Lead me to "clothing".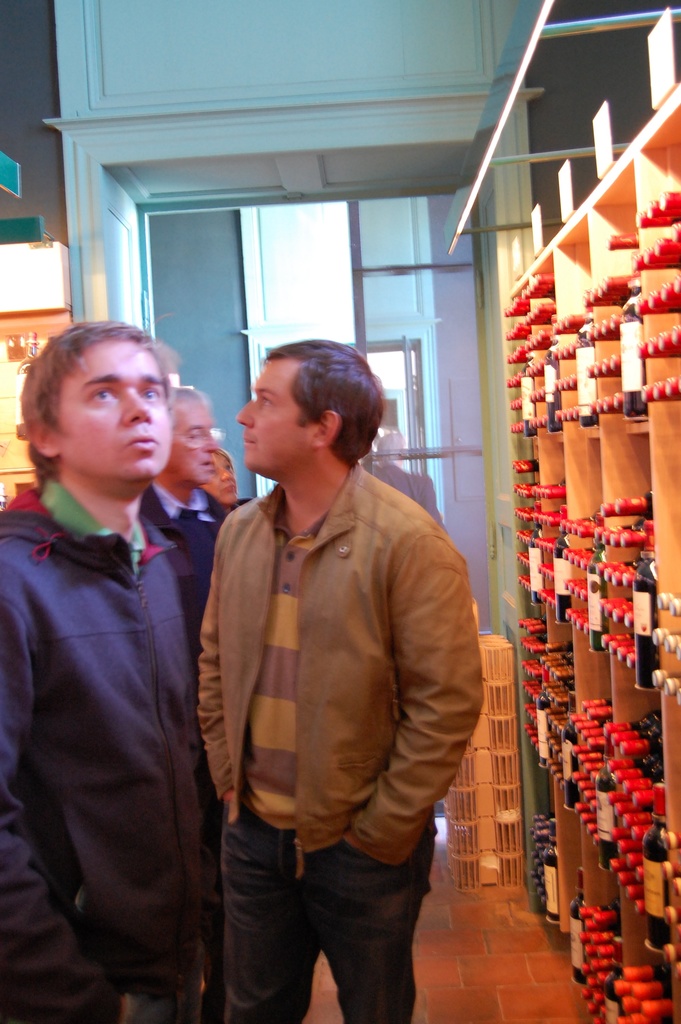
Lead to x1=0, y1=469, x2=214, y2=1023.
